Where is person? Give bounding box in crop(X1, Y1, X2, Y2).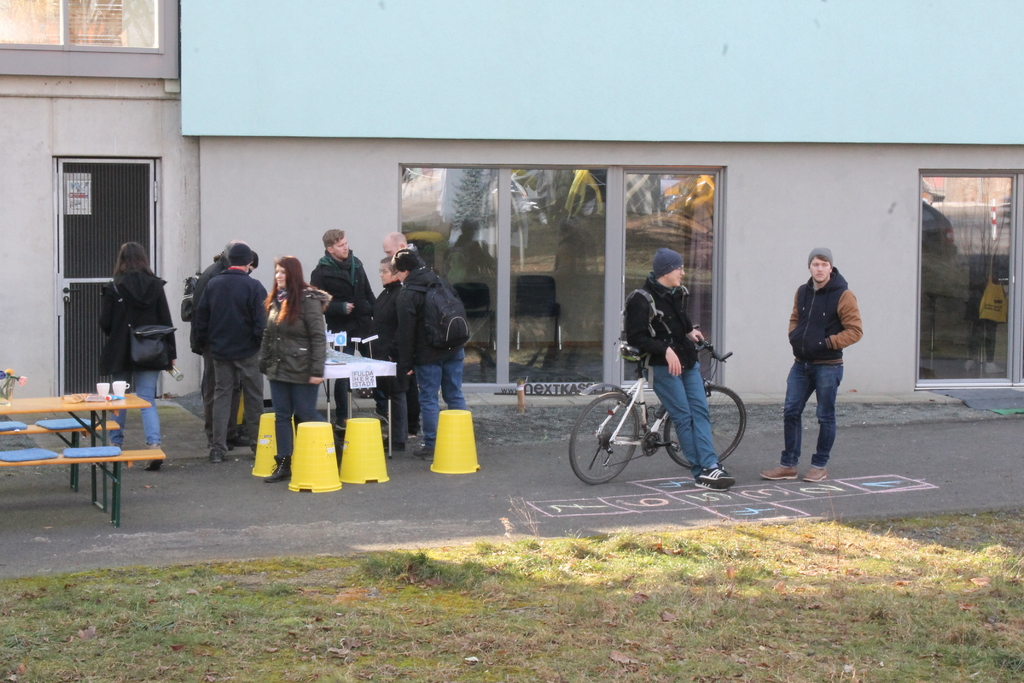
crop(97, 242, 175, 473).
